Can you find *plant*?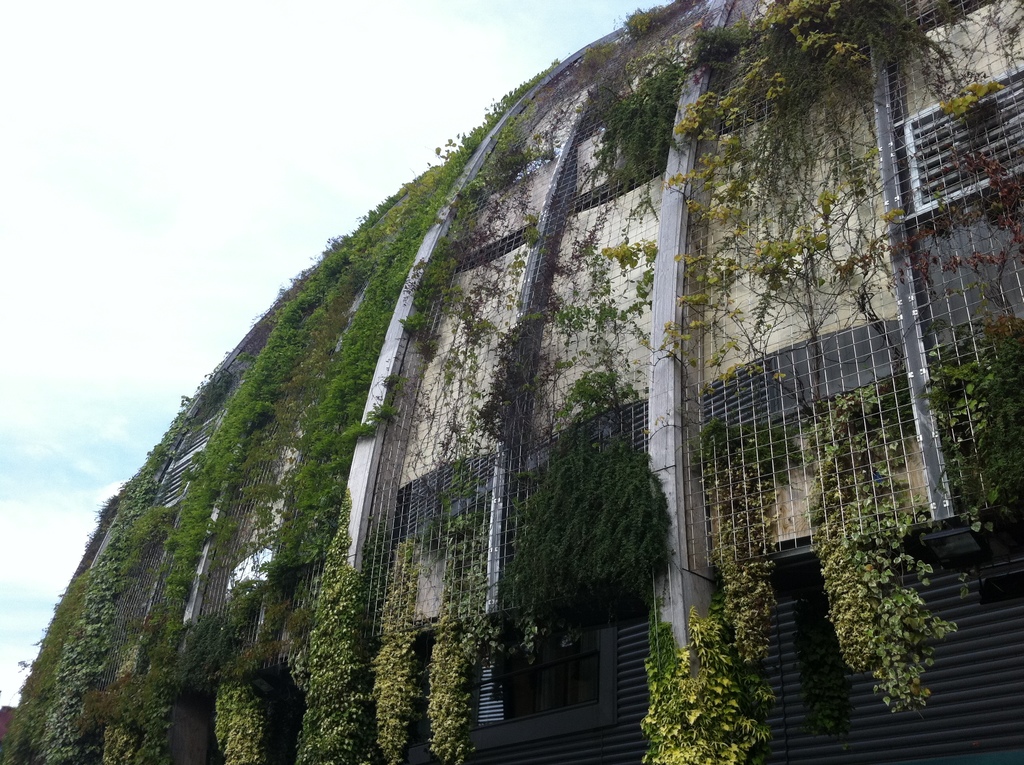
Yes, bounding box: (819, 505, 975, 725).
